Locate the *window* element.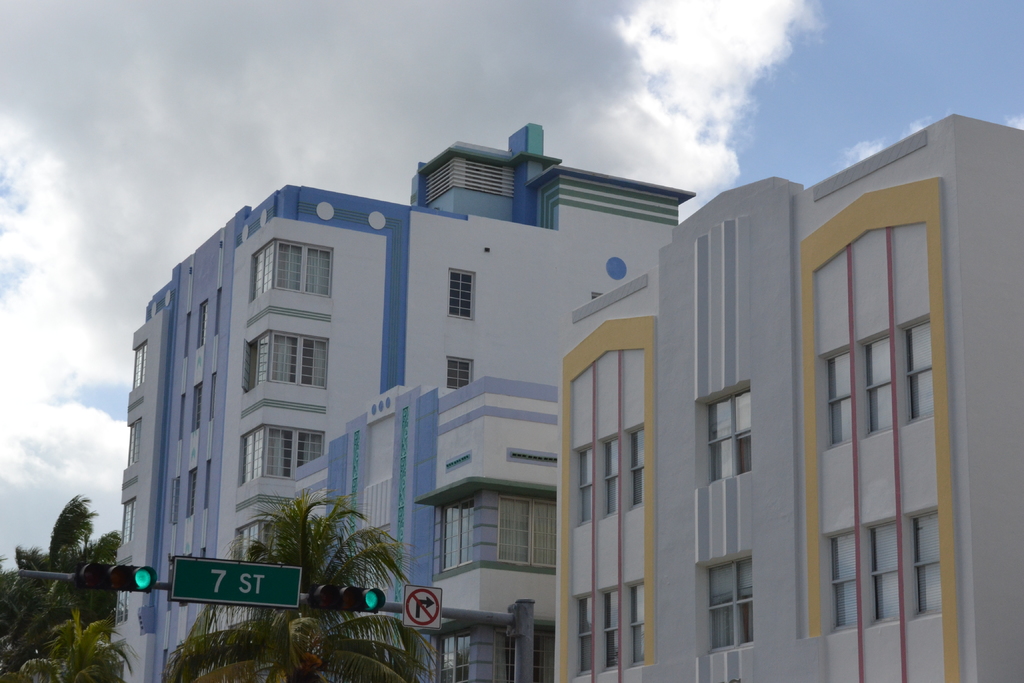
Element bbox: Rect(116, 560, 134, 624).
